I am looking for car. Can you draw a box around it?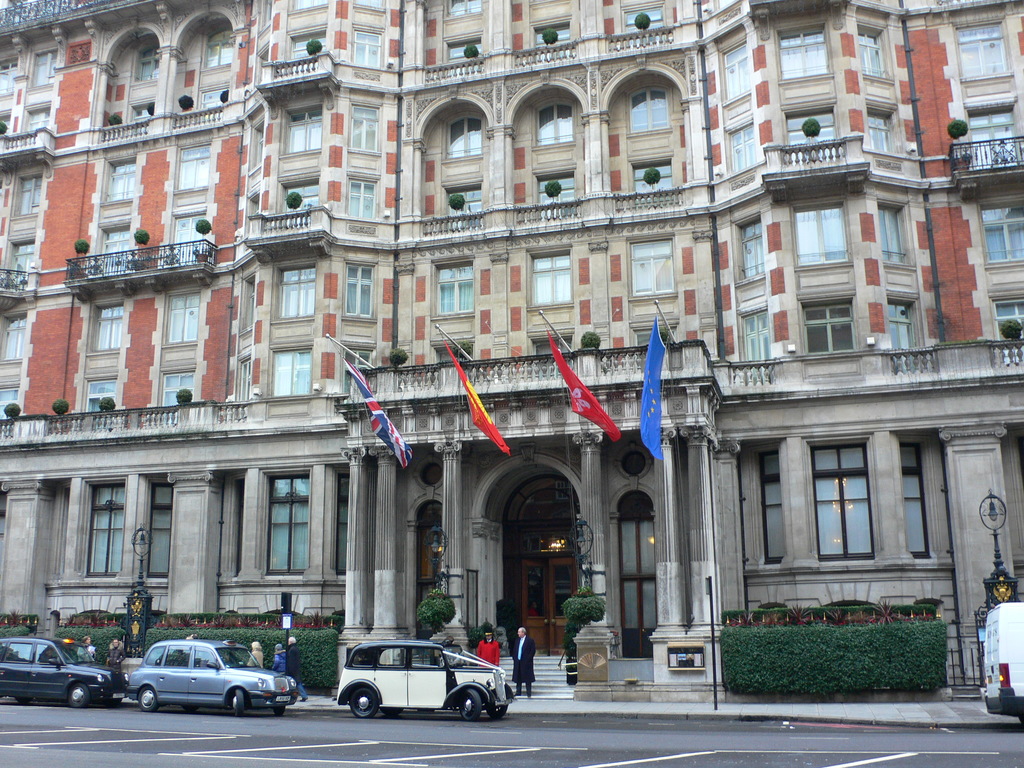
Sure, the bounding box is (327, 643, 489, 730).
